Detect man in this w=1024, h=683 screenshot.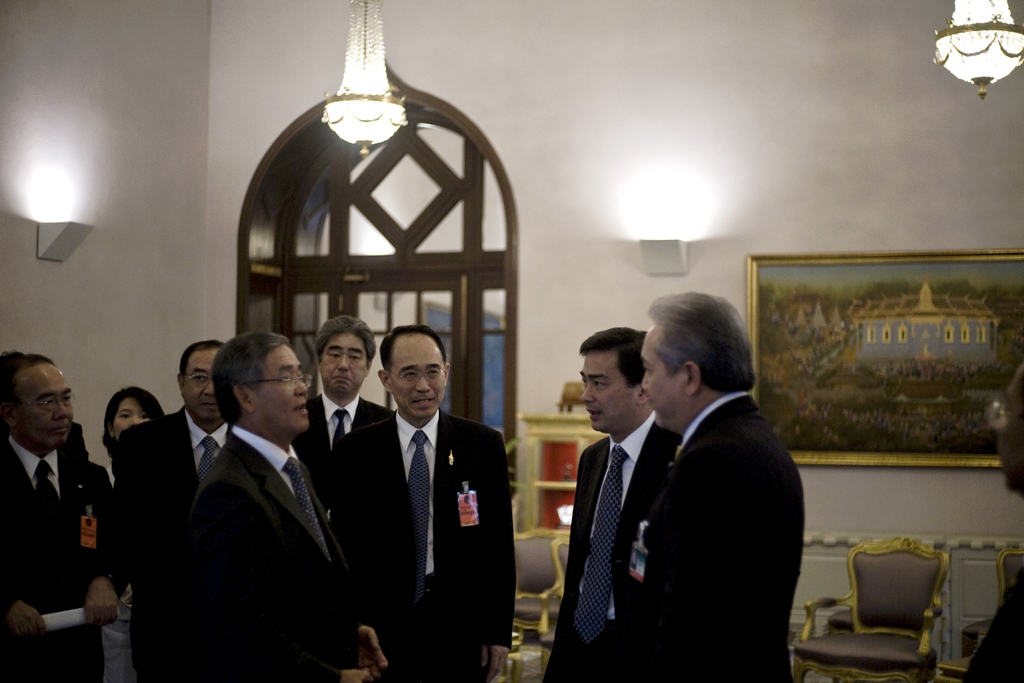
Detection: (294,312,409,518).
